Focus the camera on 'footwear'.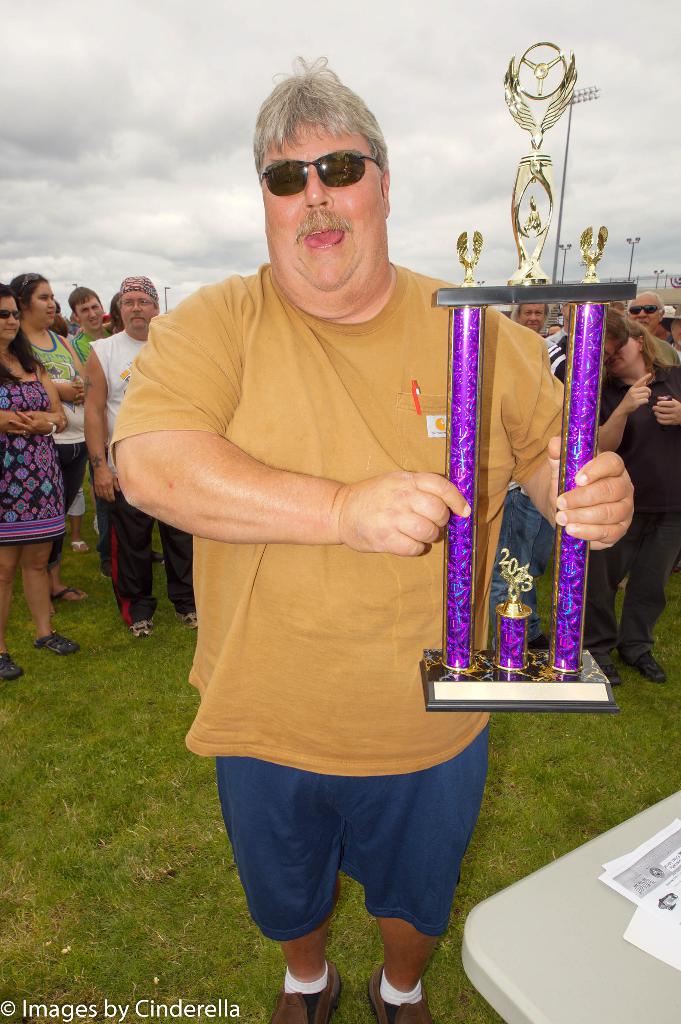
Focus region: (38, 627, 80, 660).
